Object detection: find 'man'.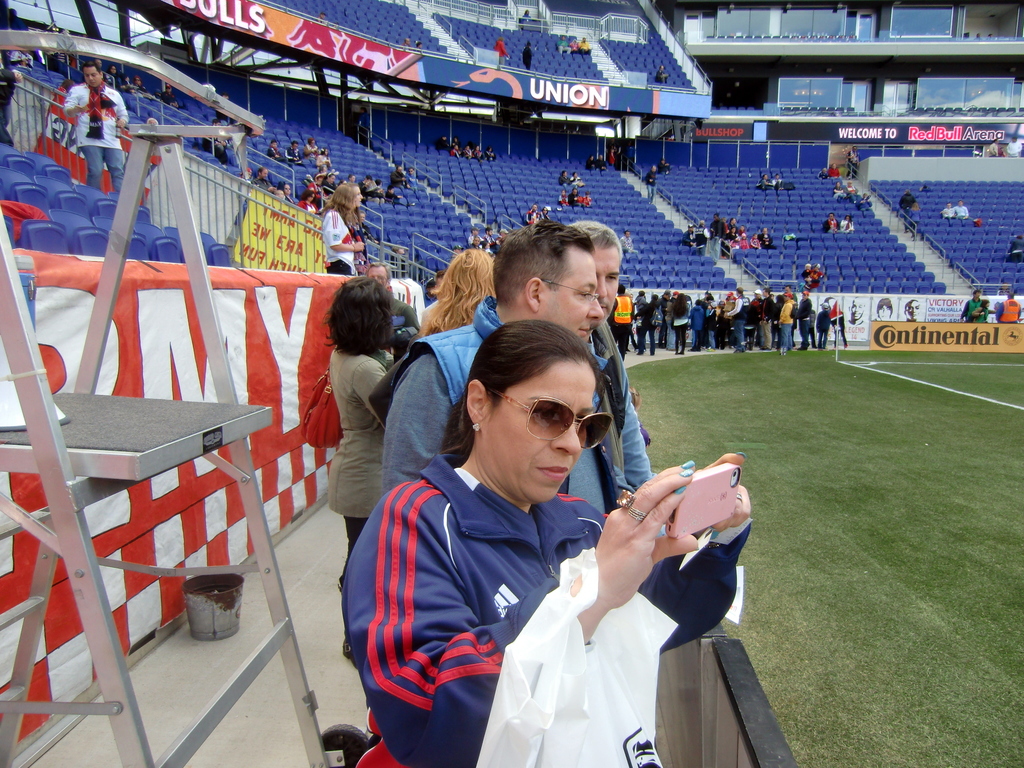
[371, 212, 623, 518].
